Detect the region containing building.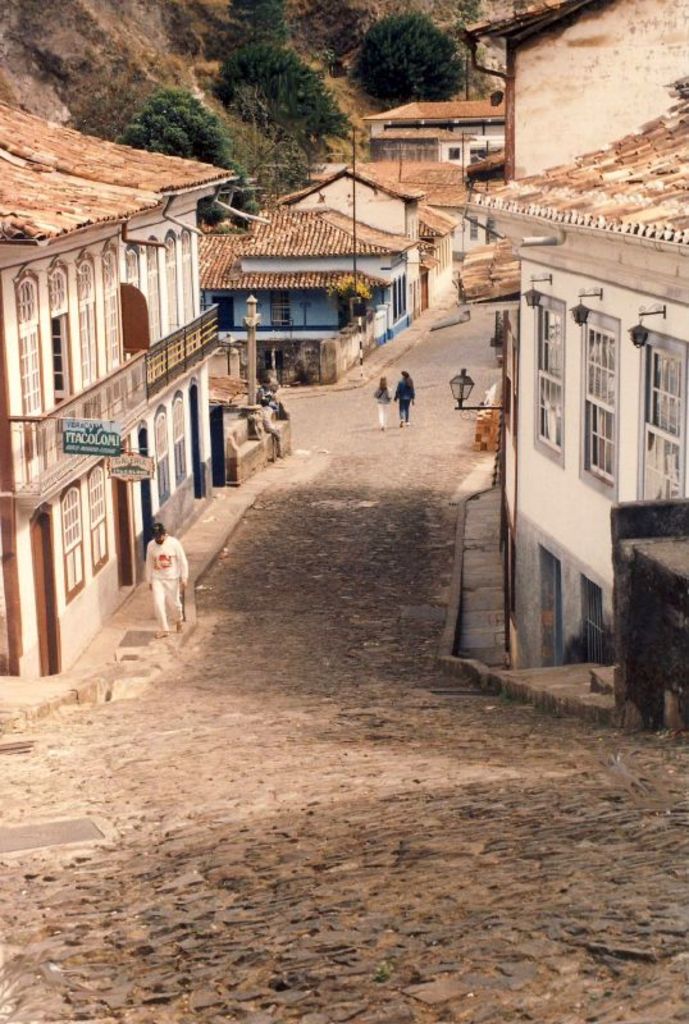
(left=0, top=101, right=245, bottom=682).
